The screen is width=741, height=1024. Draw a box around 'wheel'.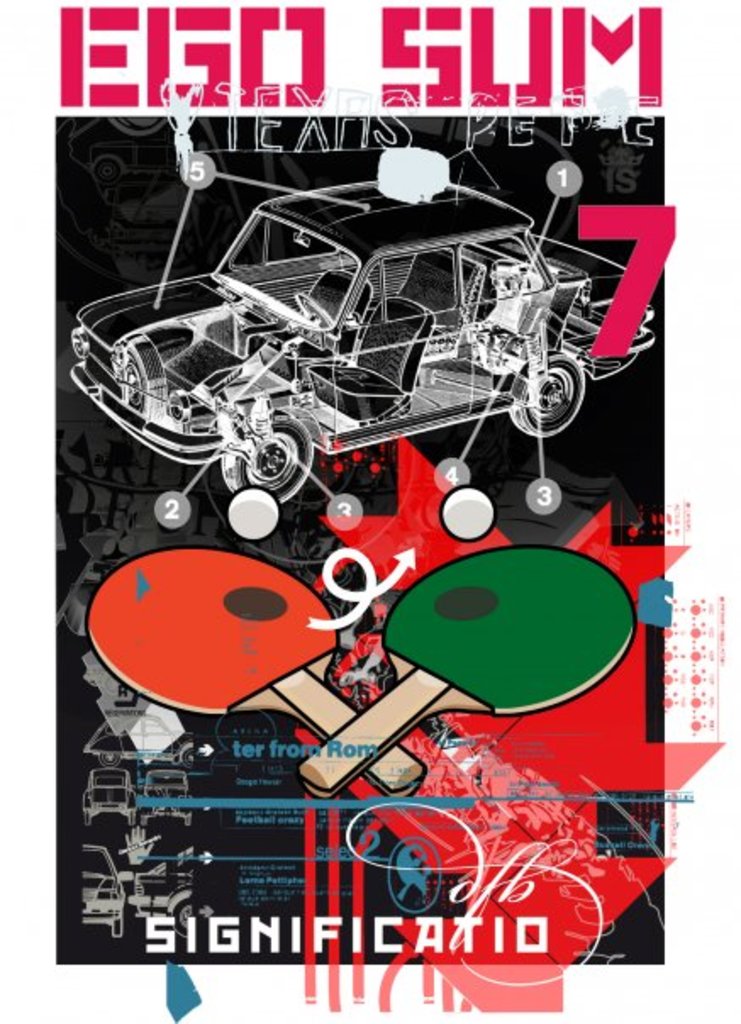
l=112, t=921, r=125, b=941.
